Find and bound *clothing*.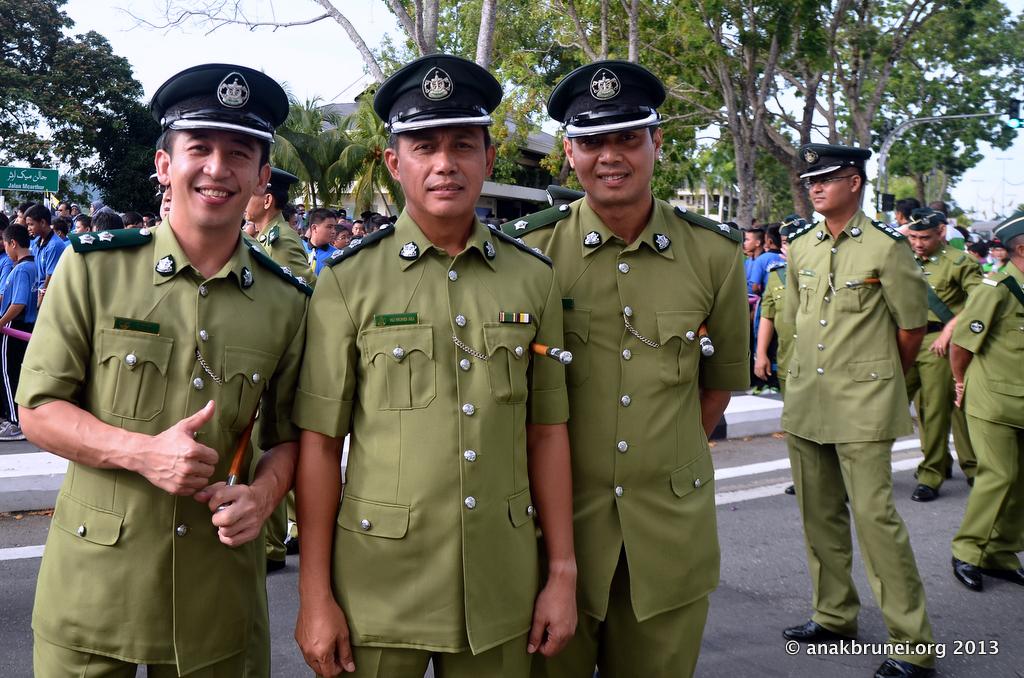
Bound: [x1=248, y1=219, x2=314, y2=554].
